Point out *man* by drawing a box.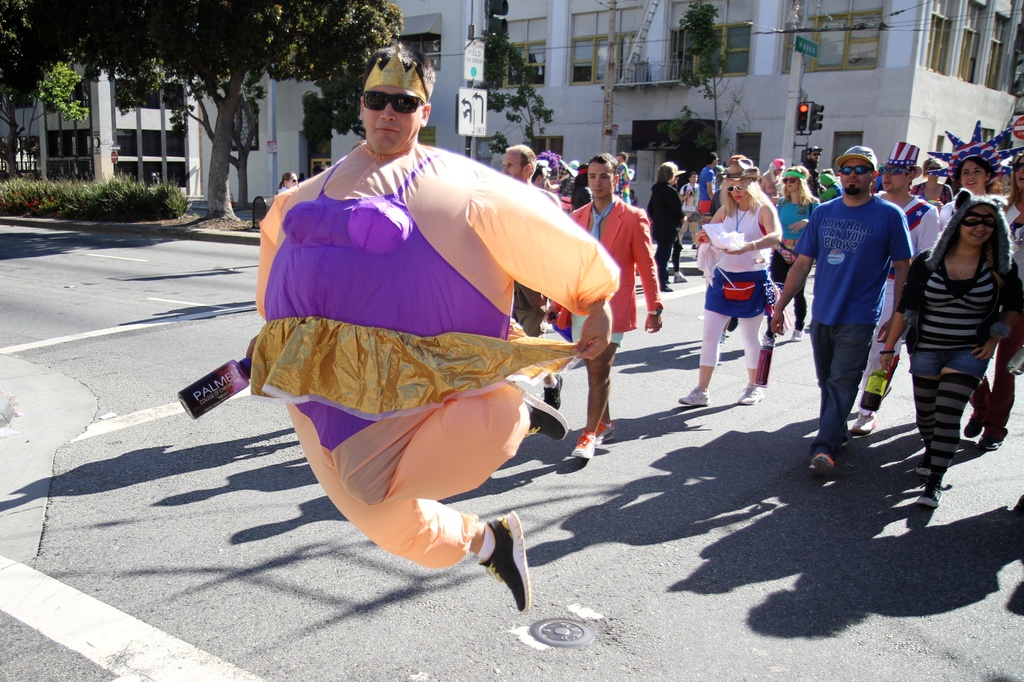
(798, 145, 822, 193).
